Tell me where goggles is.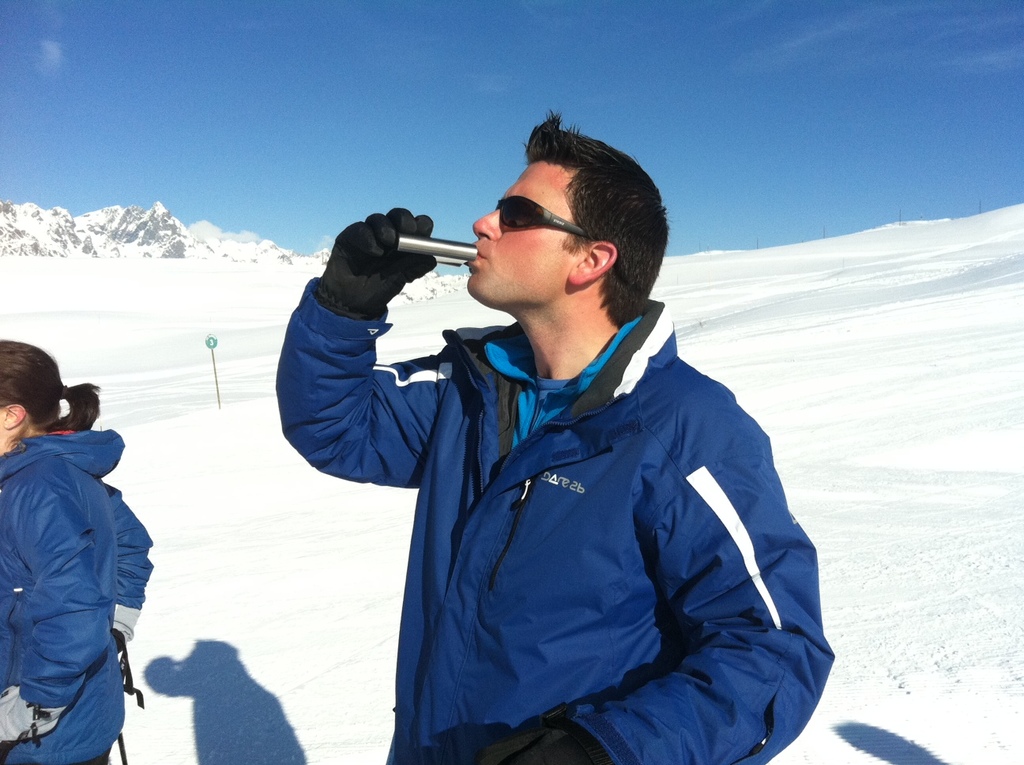
goggles is at x1=495, y1=190, x2=593, y2=241.
